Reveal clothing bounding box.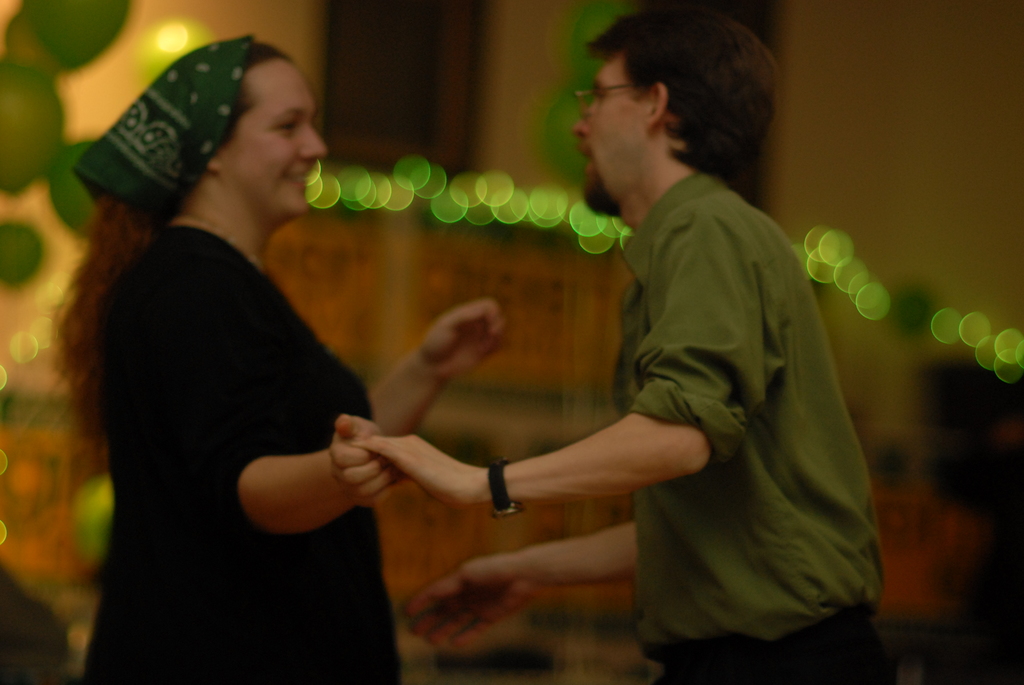
Revealed: 612:173:882:684.
